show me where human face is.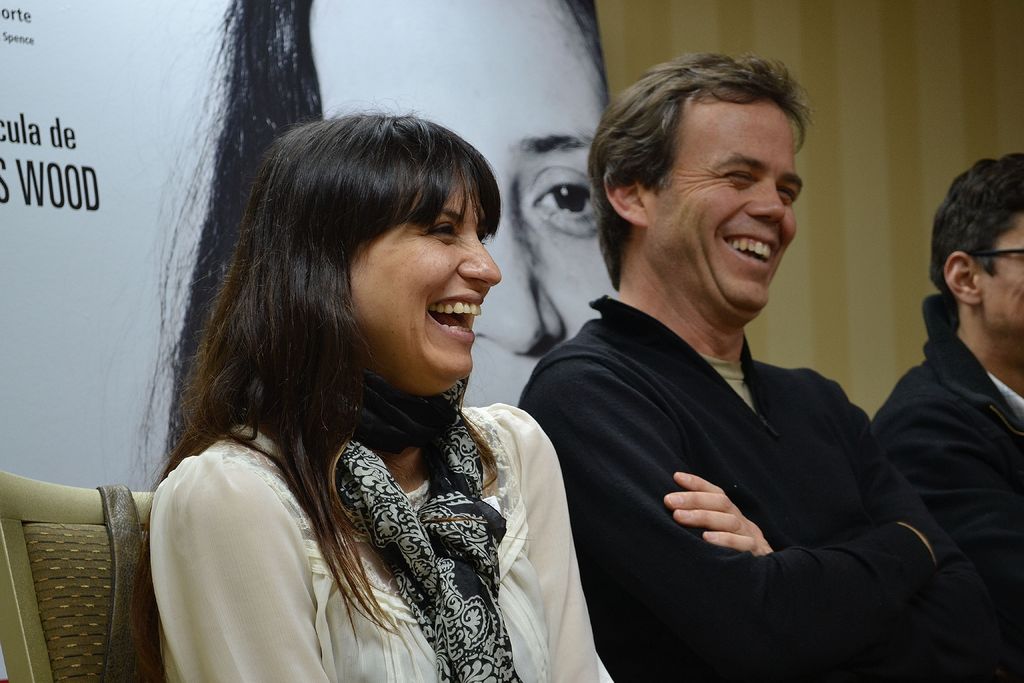
human face is at rect(977, 213, 1023, 341).
